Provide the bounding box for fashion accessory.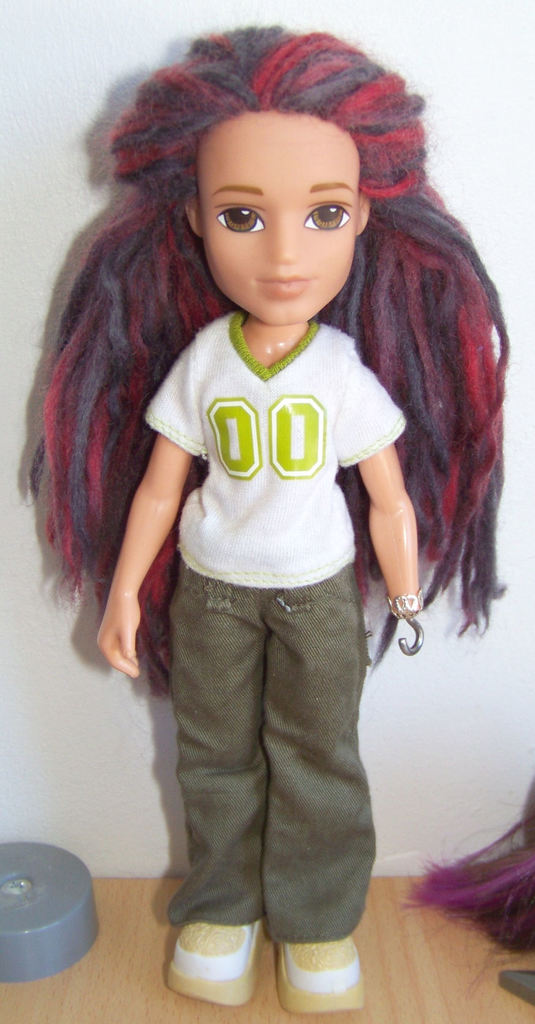
bbox(165, 915, 262, 1002).
